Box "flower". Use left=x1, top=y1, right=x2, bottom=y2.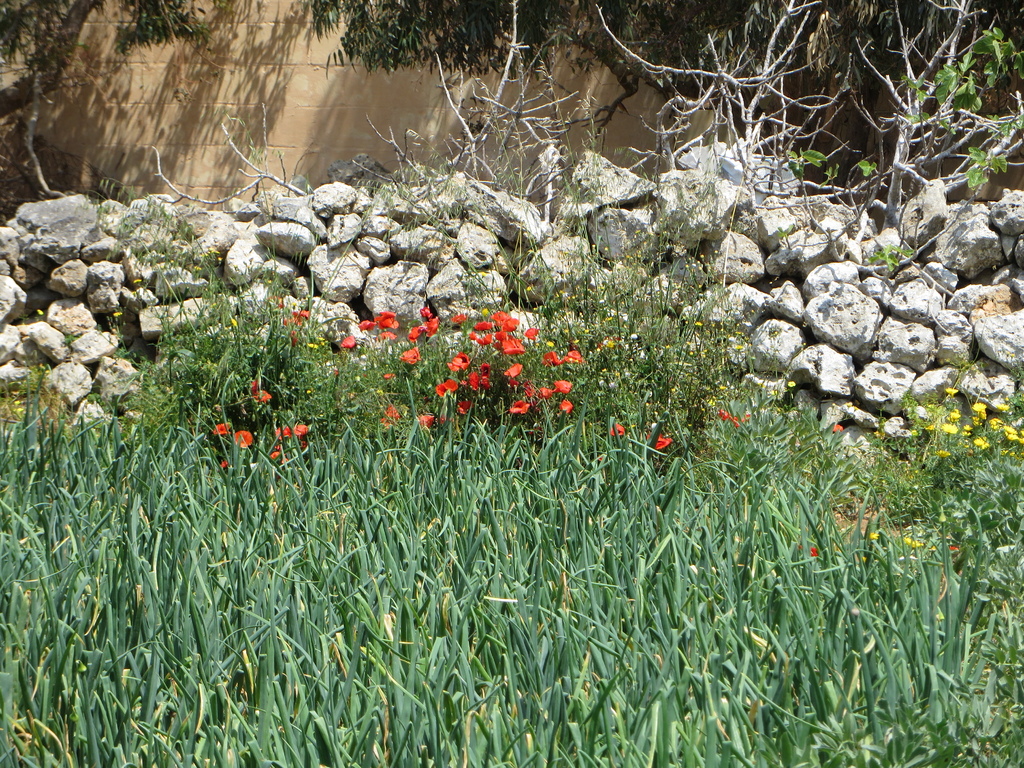
left=608, top=422, right=628, bottom=436.
